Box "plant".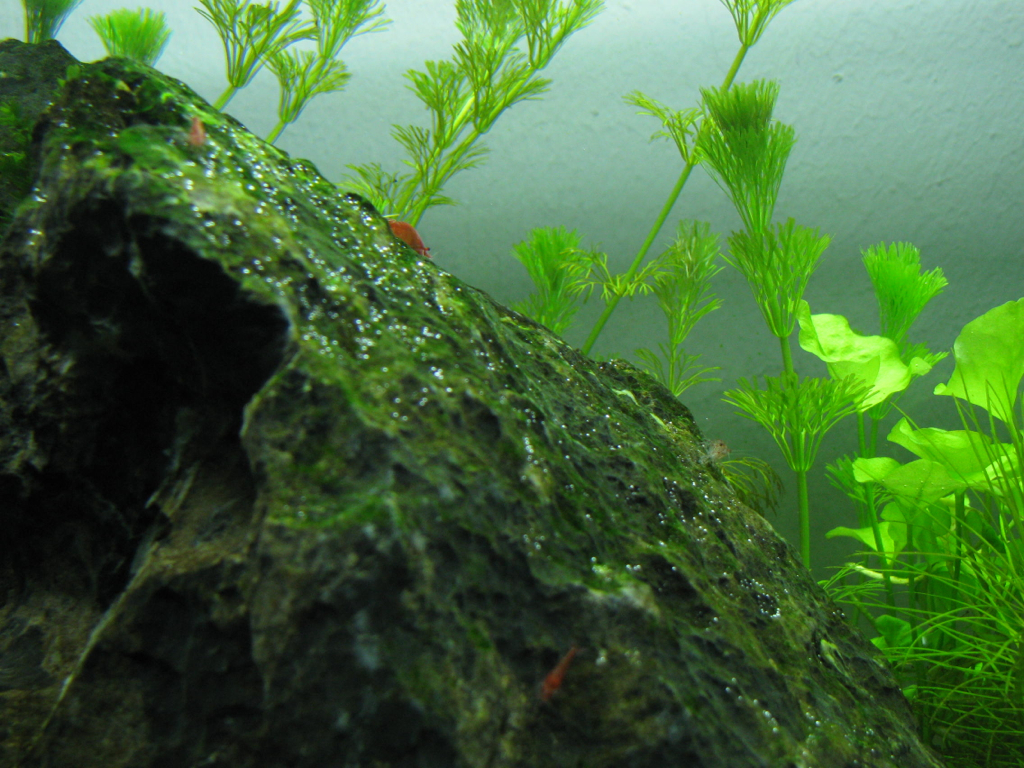
(x1=610, y1=81, x2=876, y2=572).
